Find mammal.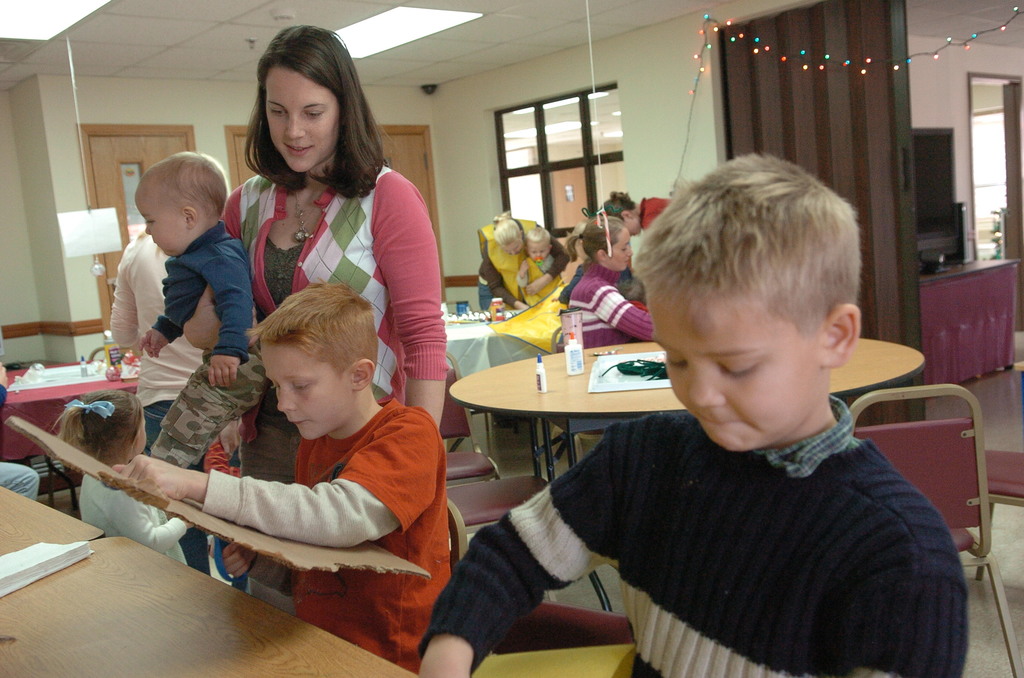
362, 181, 979, 670.
